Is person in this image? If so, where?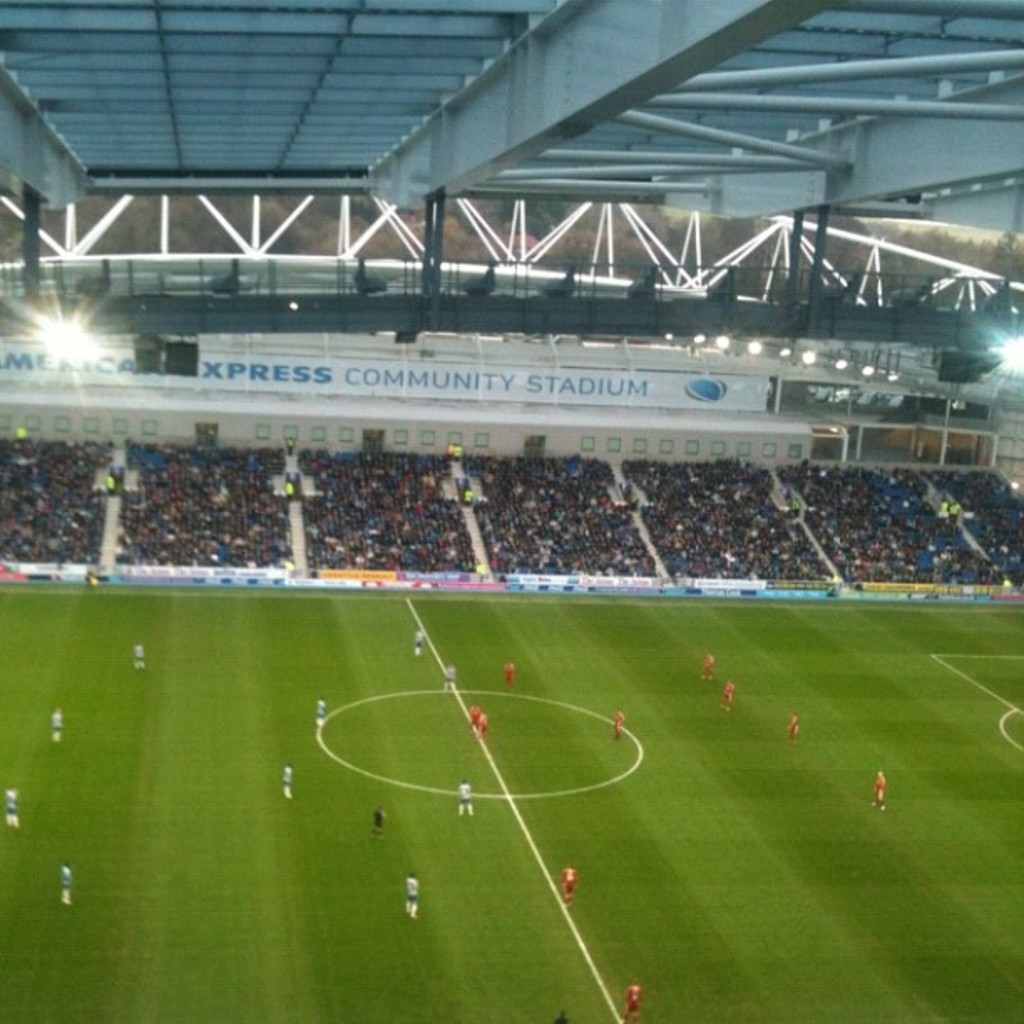
Yes, at crop(617, 975, 651, 1022).
